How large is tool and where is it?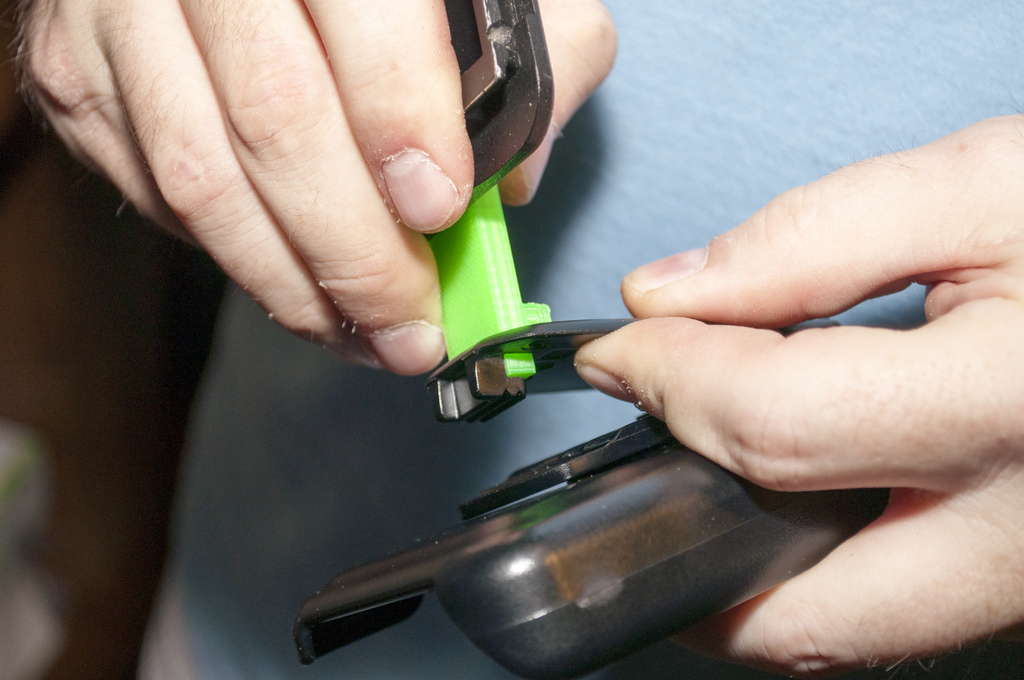
Bounding box: 419/0/569/431.
